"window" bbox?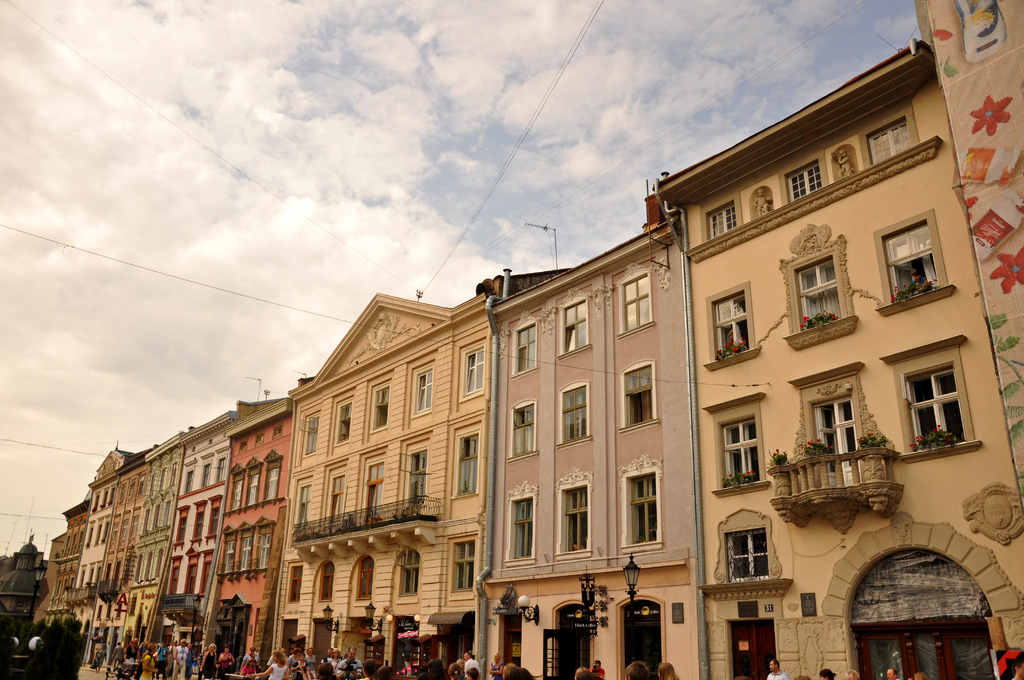
290,568,304,610
